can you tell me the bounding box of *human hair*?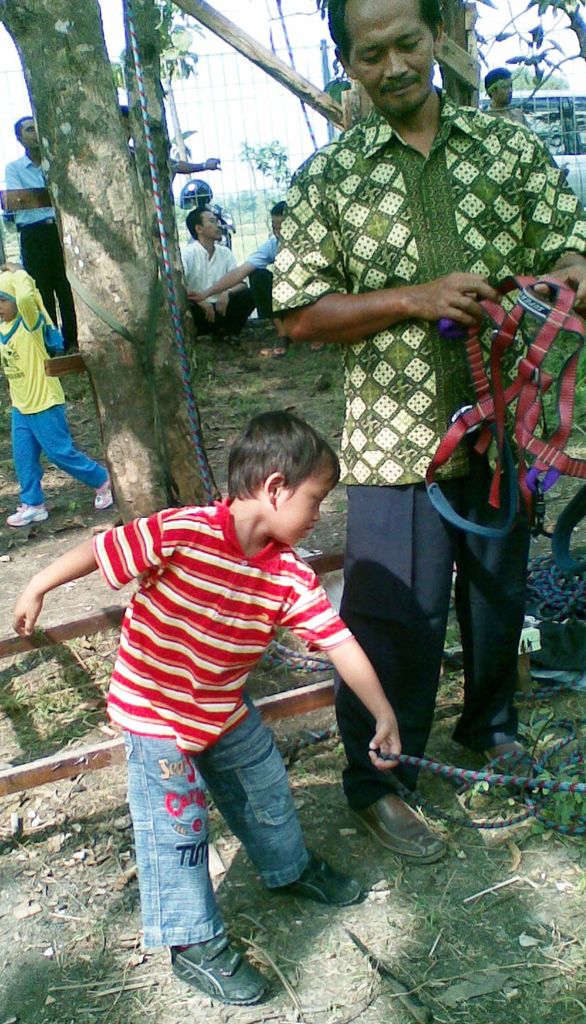
(326,0,442,60).
